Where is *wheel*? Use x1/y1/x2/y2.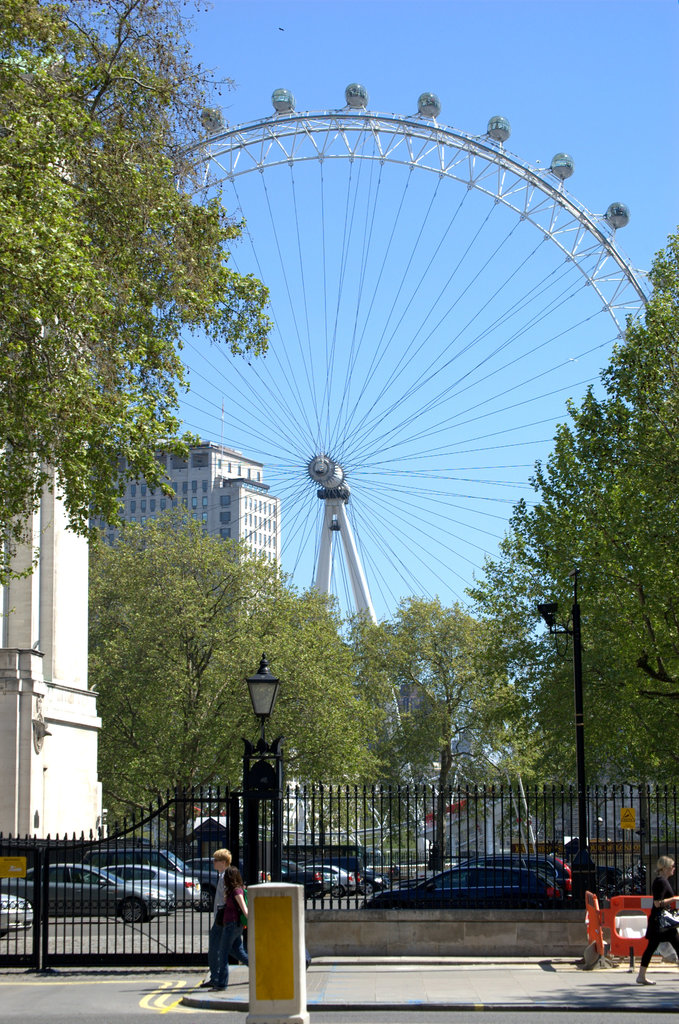
334/887/345/898.
